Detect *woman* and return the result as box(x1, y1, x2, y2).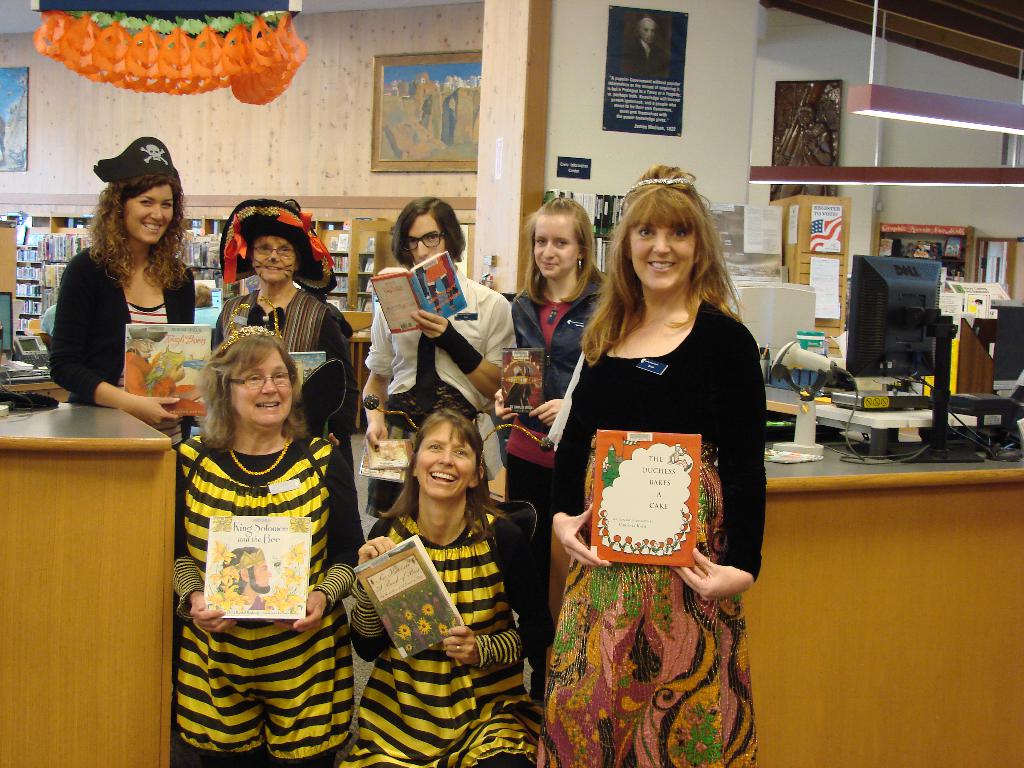
box(212, 195, 367, 542).
